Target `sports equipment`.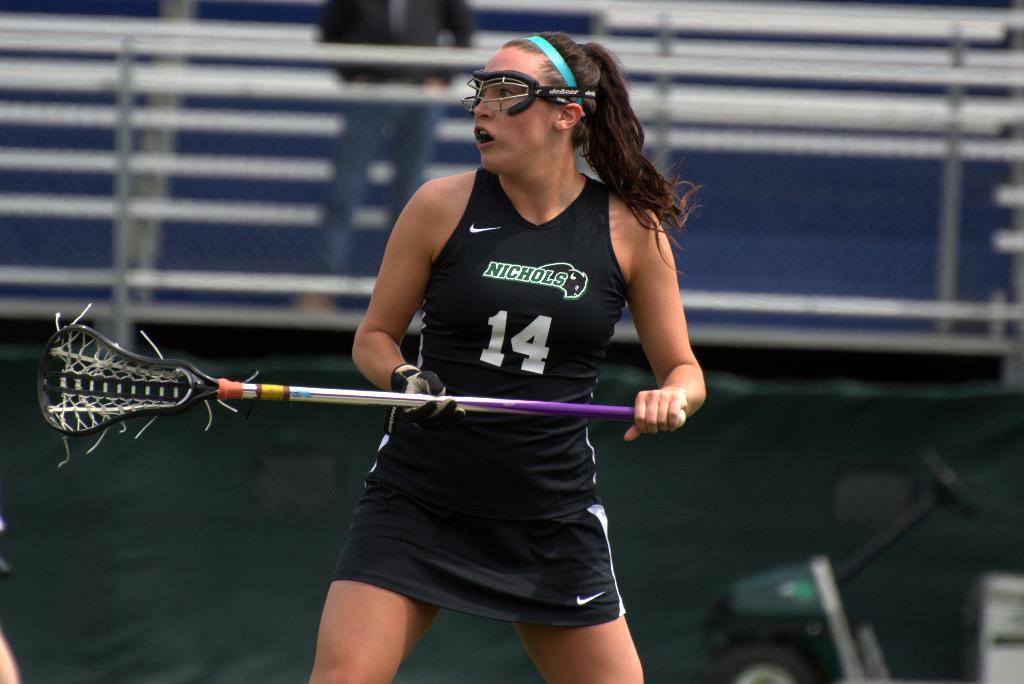
Target region: [42, 318, 688, 468].
